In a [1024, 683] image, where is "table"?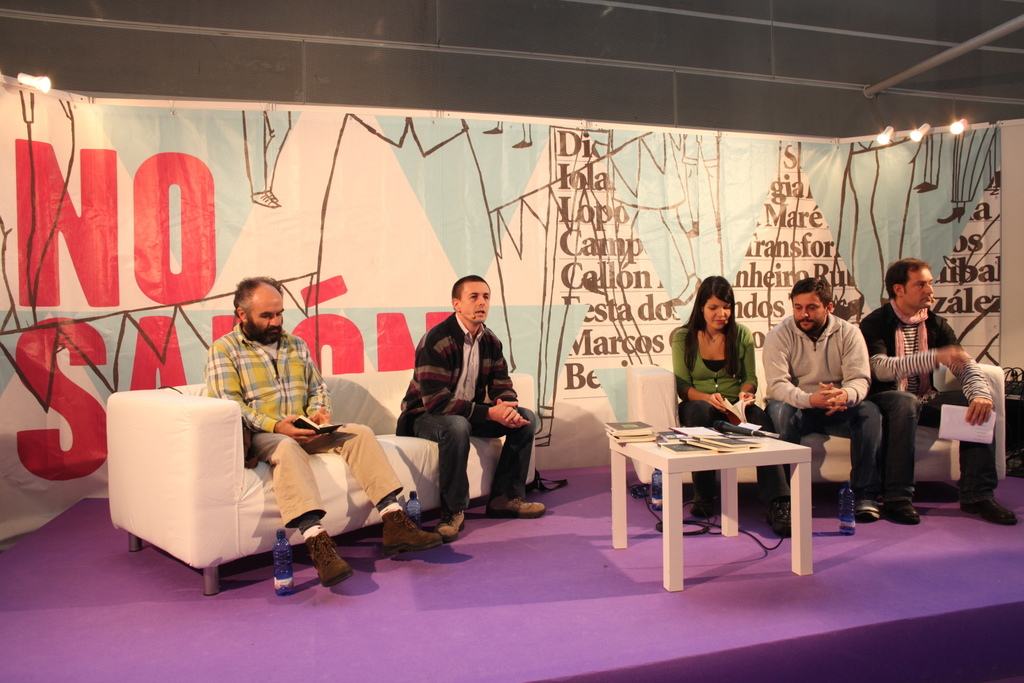
(left=595, top=430, right=829, bottom=571).
